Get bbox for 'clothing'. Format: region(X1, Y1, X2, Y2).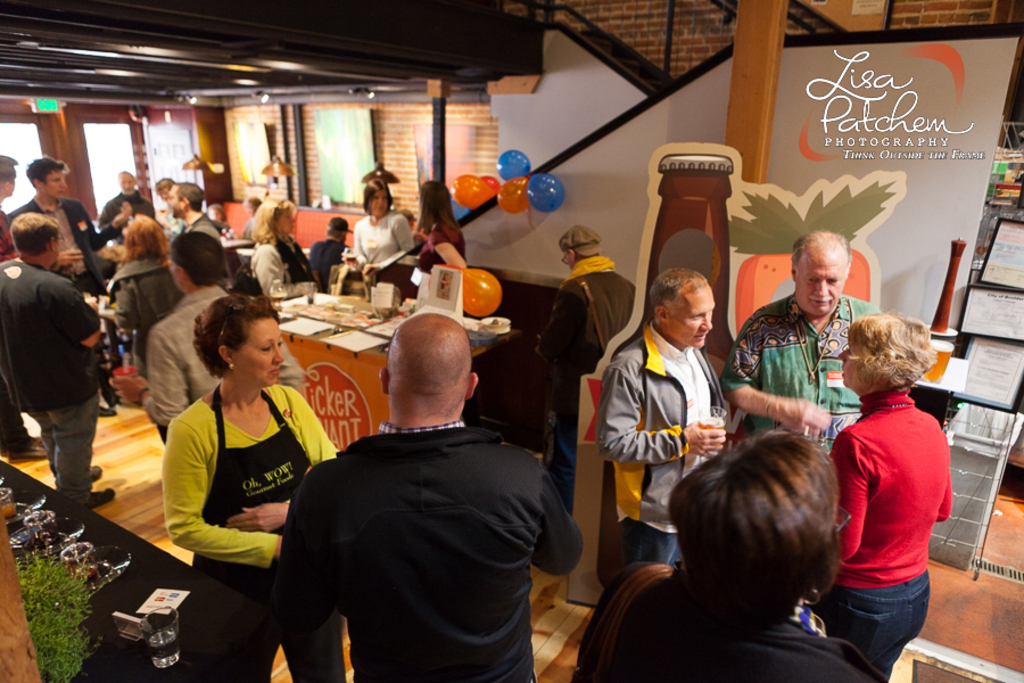
region(522, 255, 654, 507).
